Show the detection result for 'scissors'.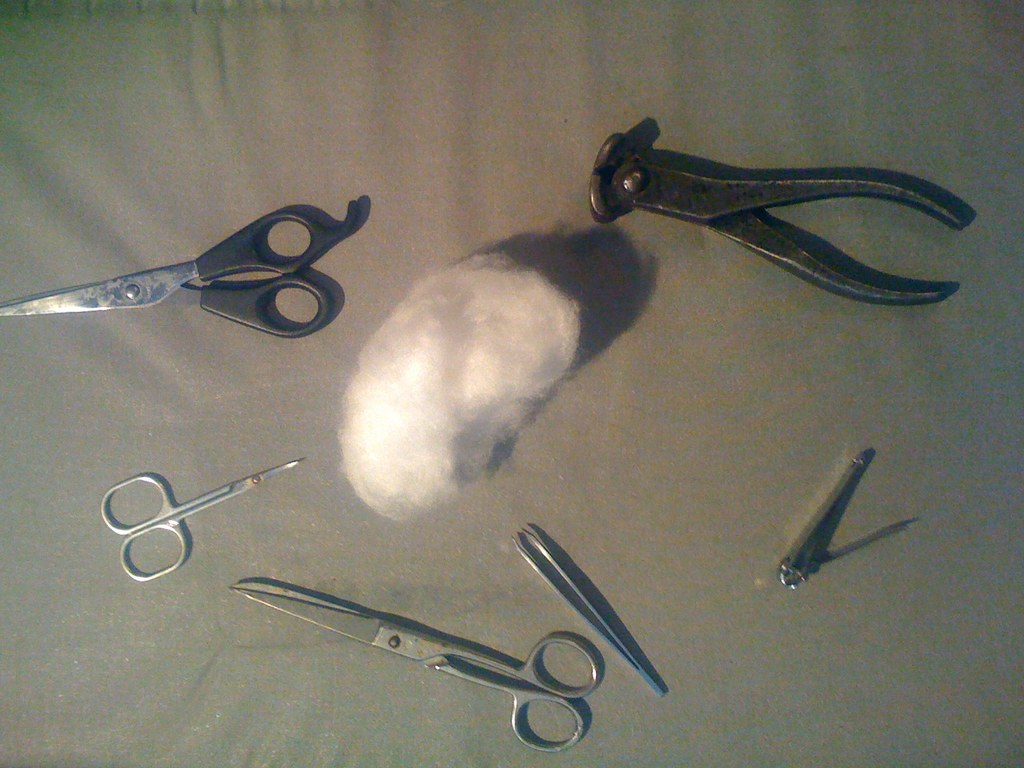
l=0, t=195, r=361, b=340.
